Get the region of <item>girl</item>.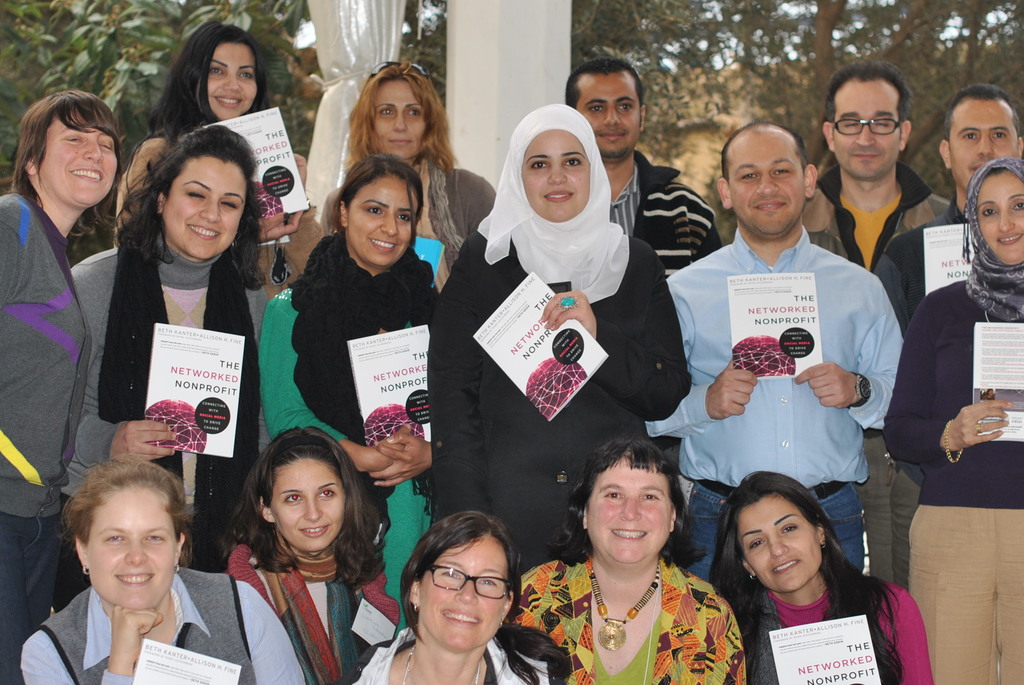
706,471,930,684.
